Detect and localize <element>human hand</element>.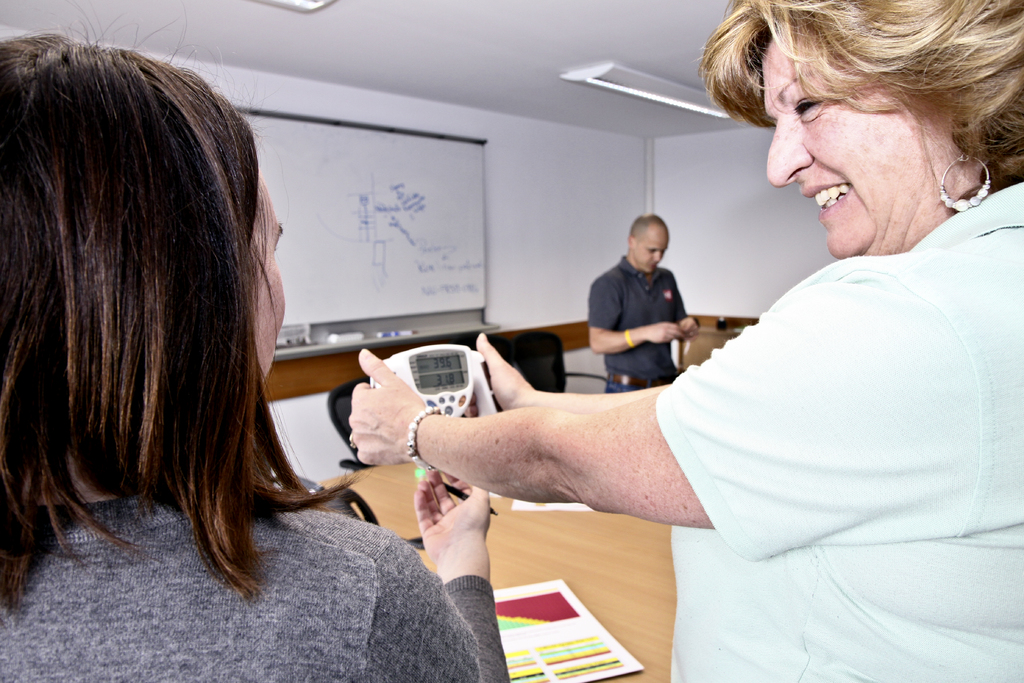
Localized at [343, 337, 417, 455].
